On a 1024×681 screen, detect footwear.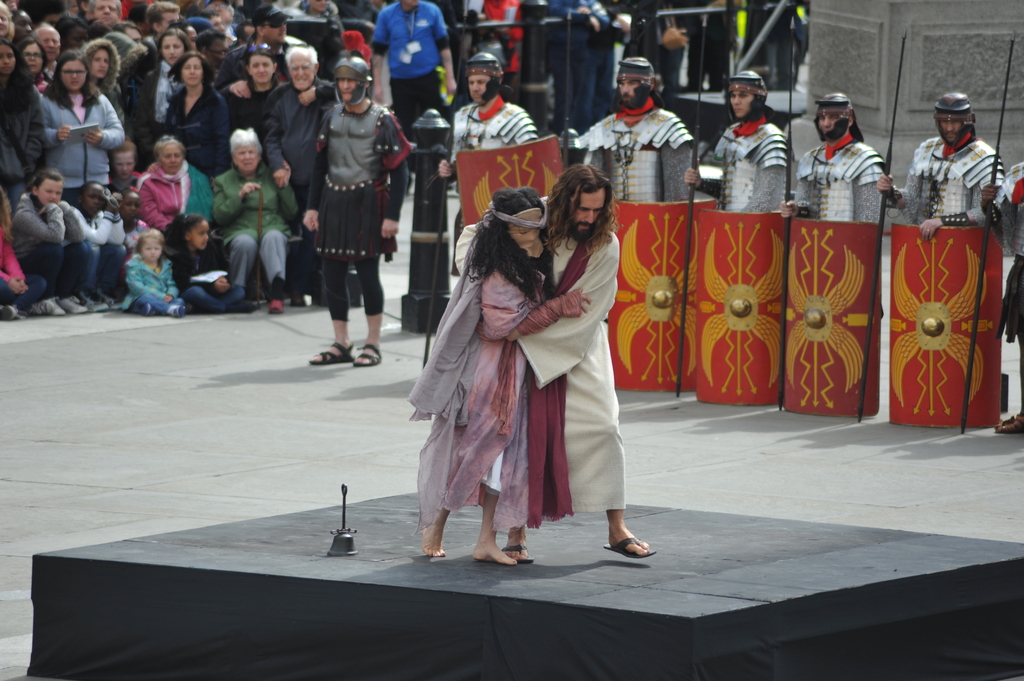
detection(602, 534, 653, 561).
